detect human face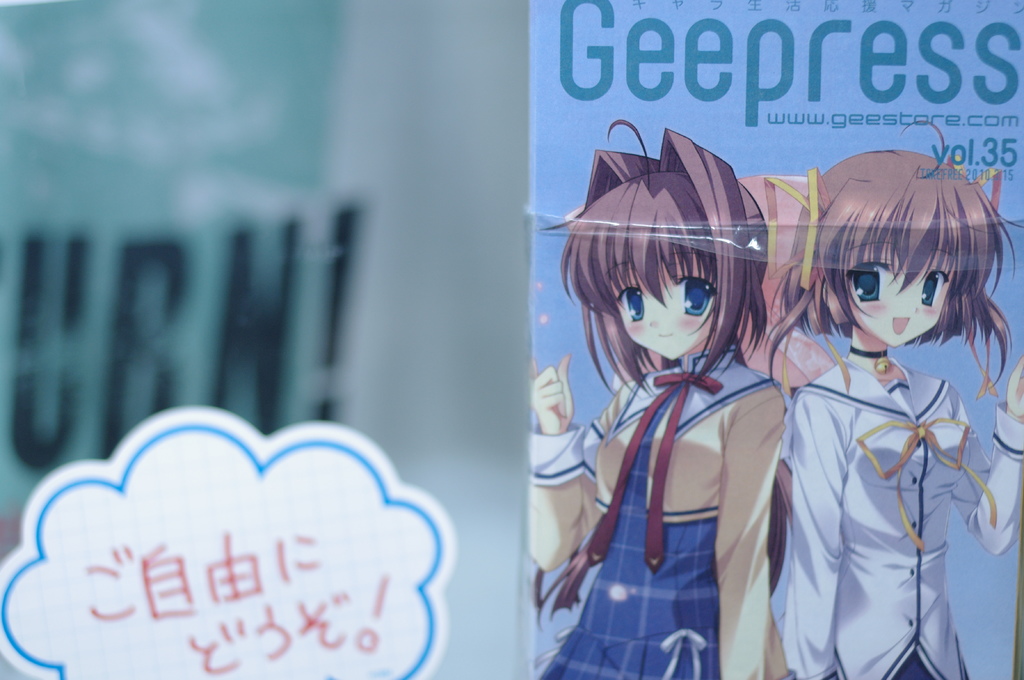
850 237 955 345
